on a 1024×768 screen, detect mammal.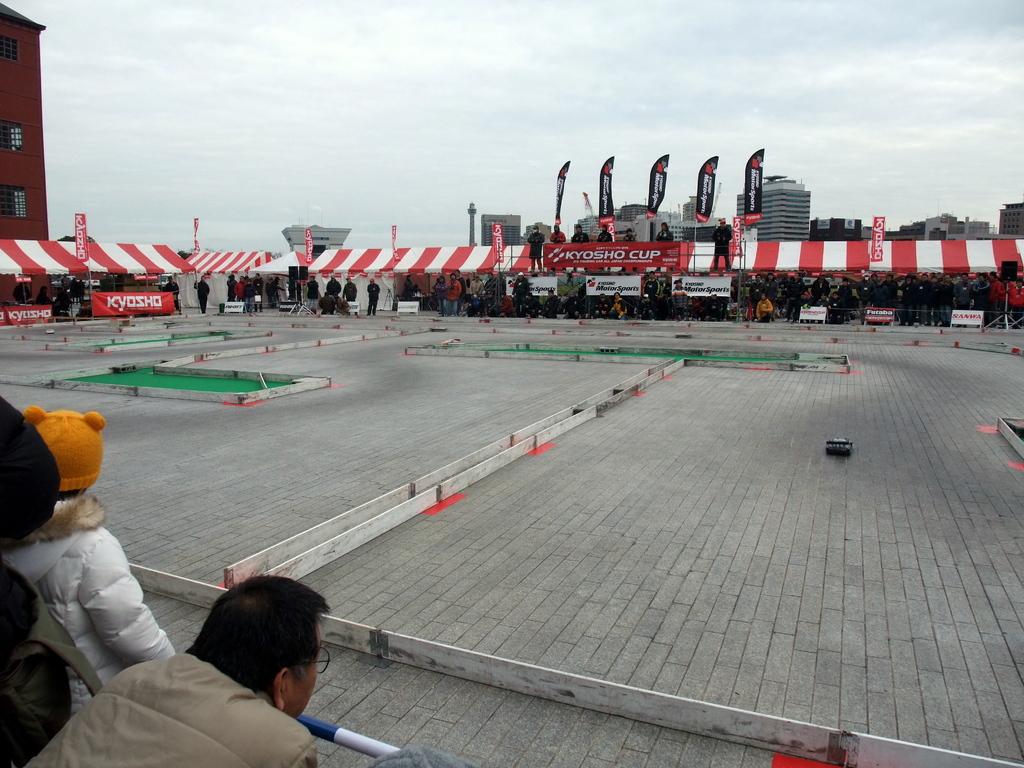
select_region(164, 275, 180, 311).
